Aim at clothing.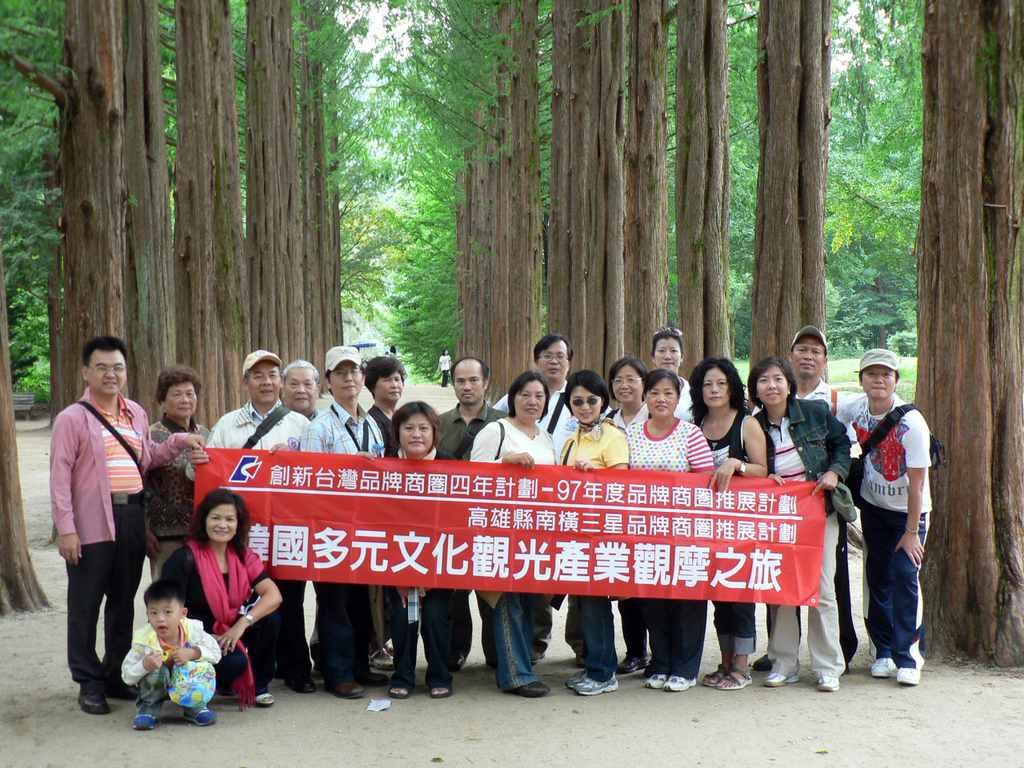
Aimed at crop(752, 400, 854, 672).
